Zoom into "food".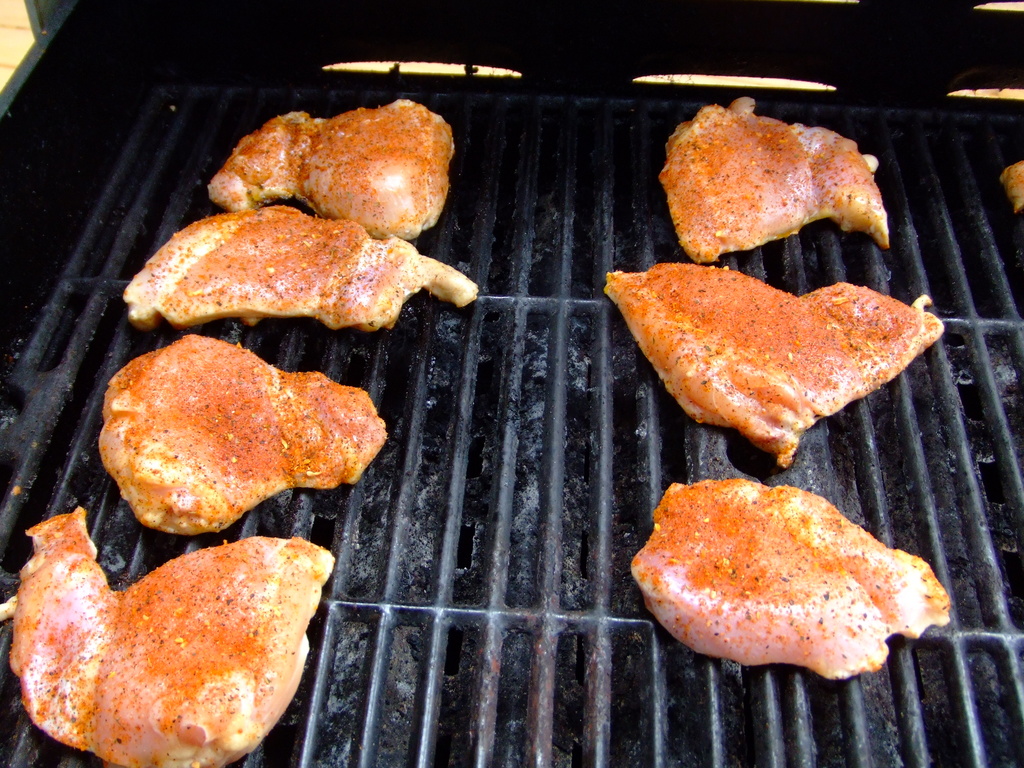
Zoom target: bbox=[629, 475, 949, 680].
